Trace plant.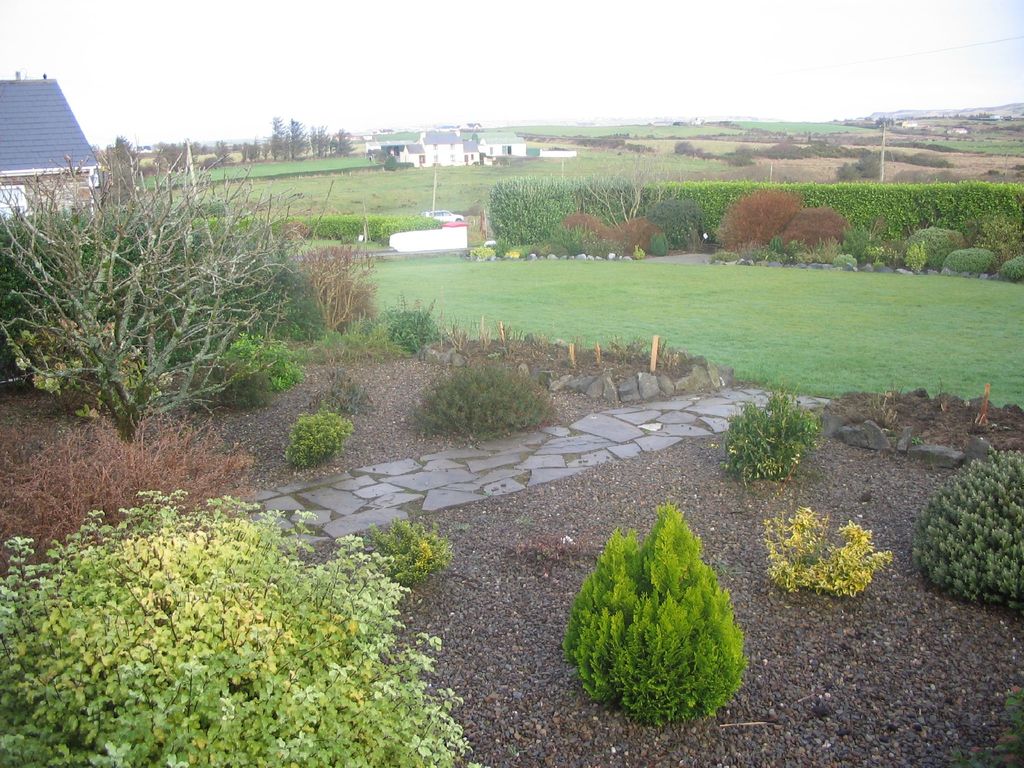
Traced to [371, 517, 452, 587].
